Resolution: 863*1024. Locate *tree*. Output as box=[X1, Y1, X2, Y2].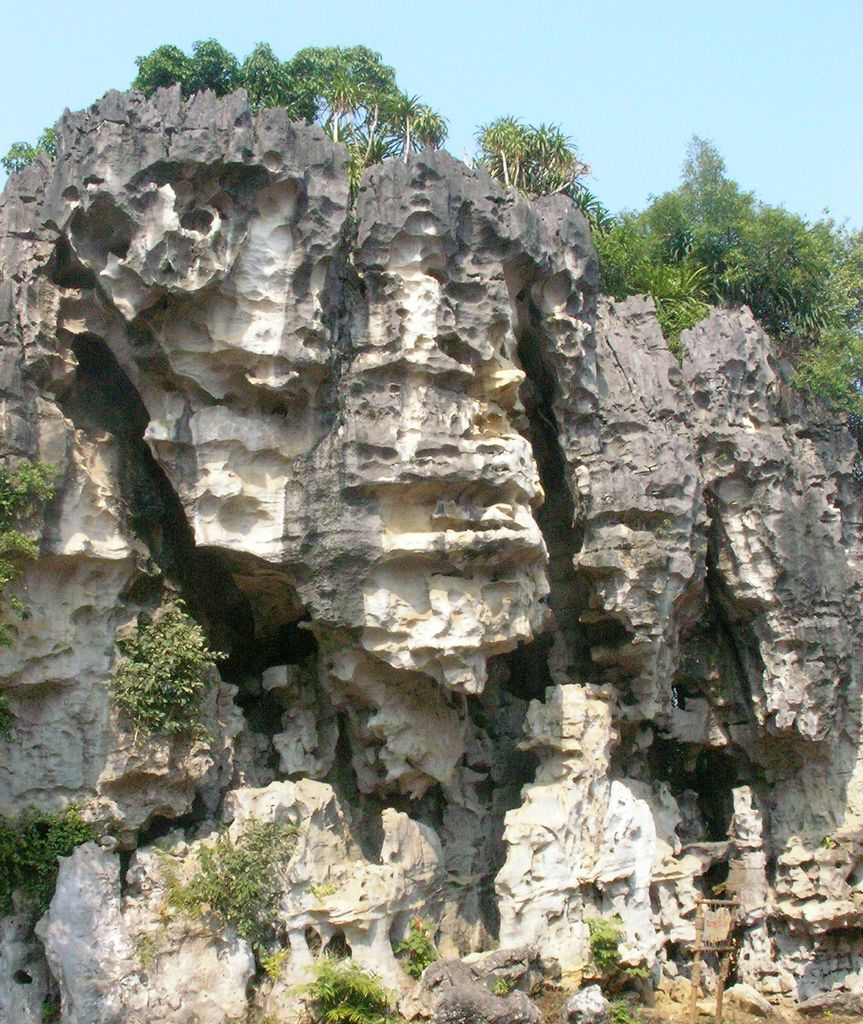
box=[586, 130, 862, 445].
